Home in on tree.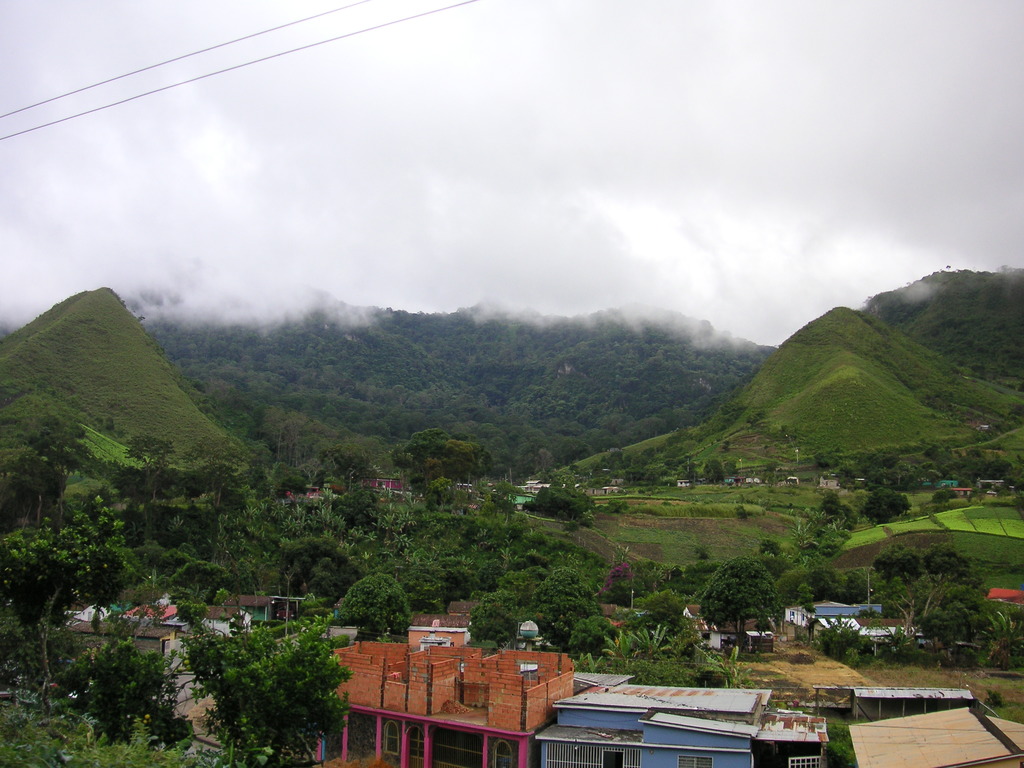
Homed in at (497,472,534,520).
